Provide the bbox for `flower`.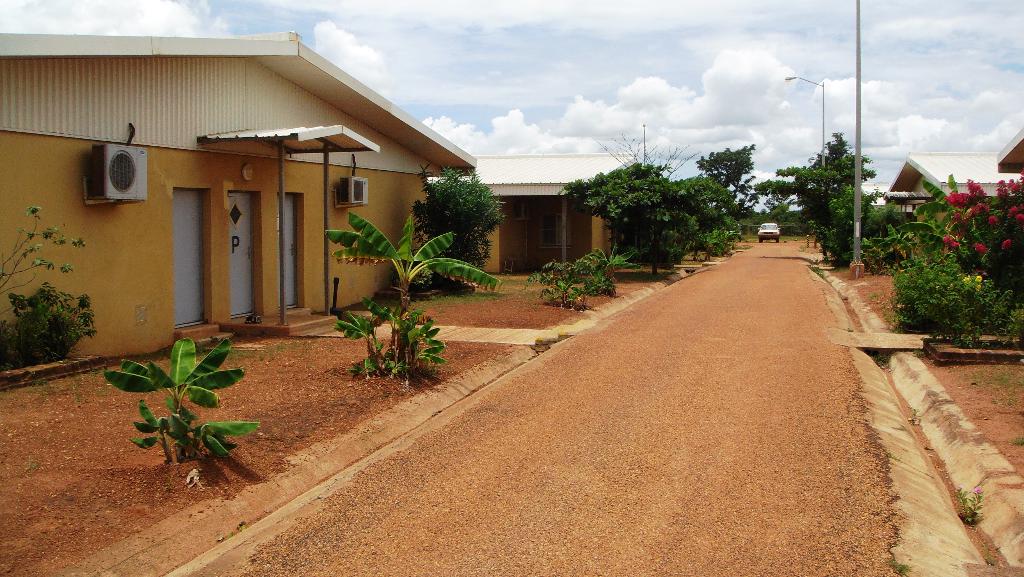
pyautogui.locateOnScreen(973, 272, 984, 286).
